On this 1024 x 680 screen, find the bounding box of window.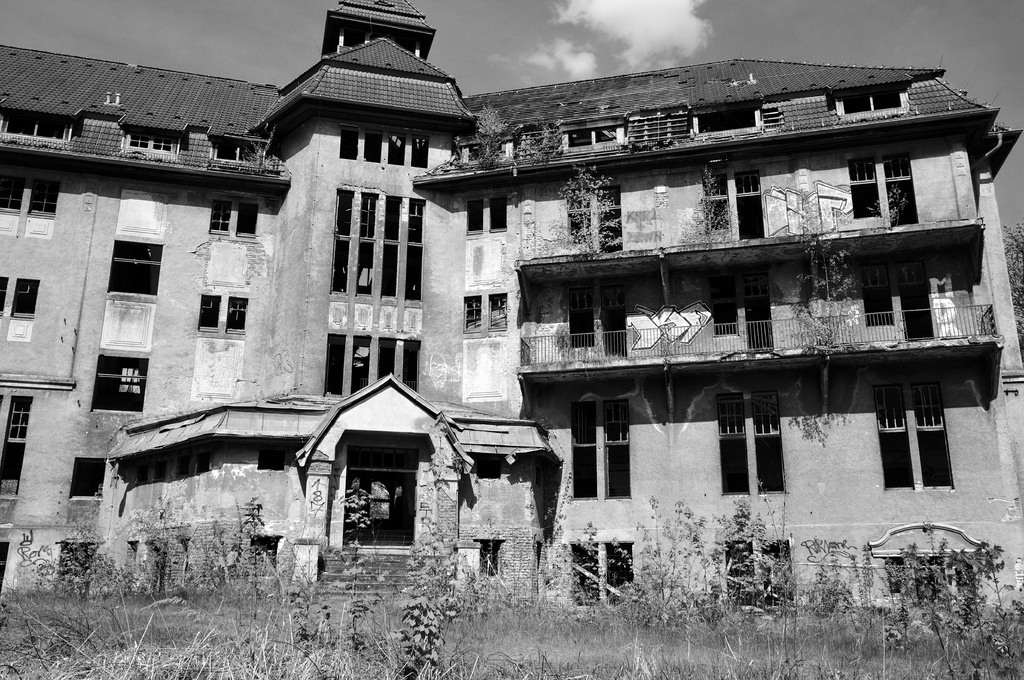
Bounding box: bbox(568, 539, 635, 610).
